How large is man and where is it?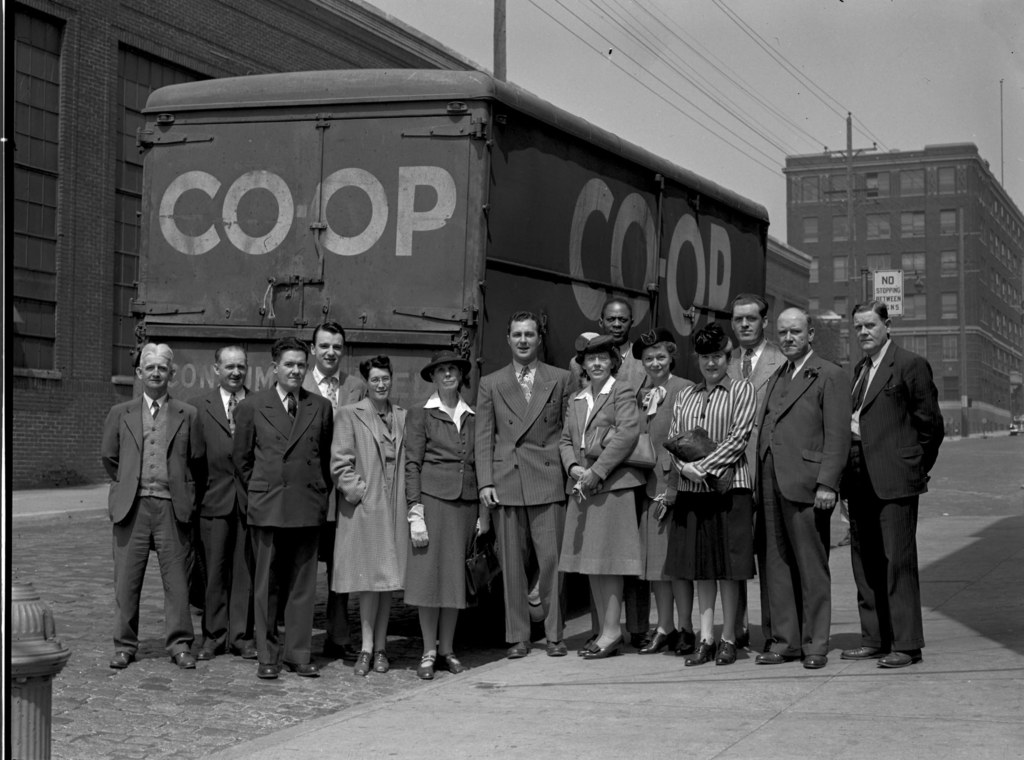
Bounding box: 599,297,650,649.
